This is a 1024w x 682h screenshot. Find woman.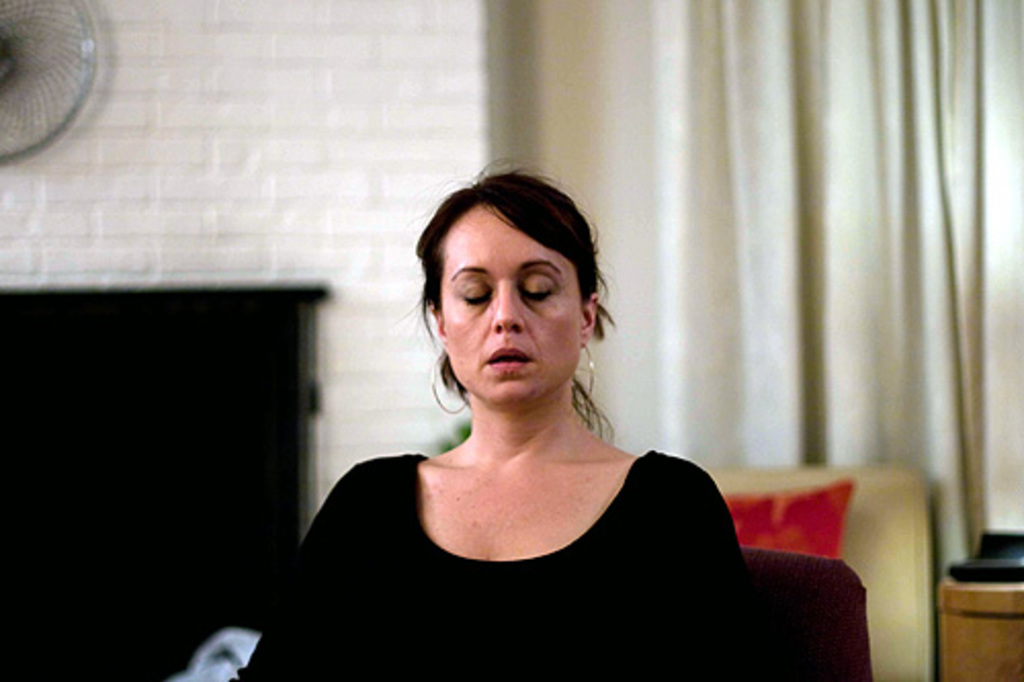
Bounding box: Rect(293, 147, 786, 674).
